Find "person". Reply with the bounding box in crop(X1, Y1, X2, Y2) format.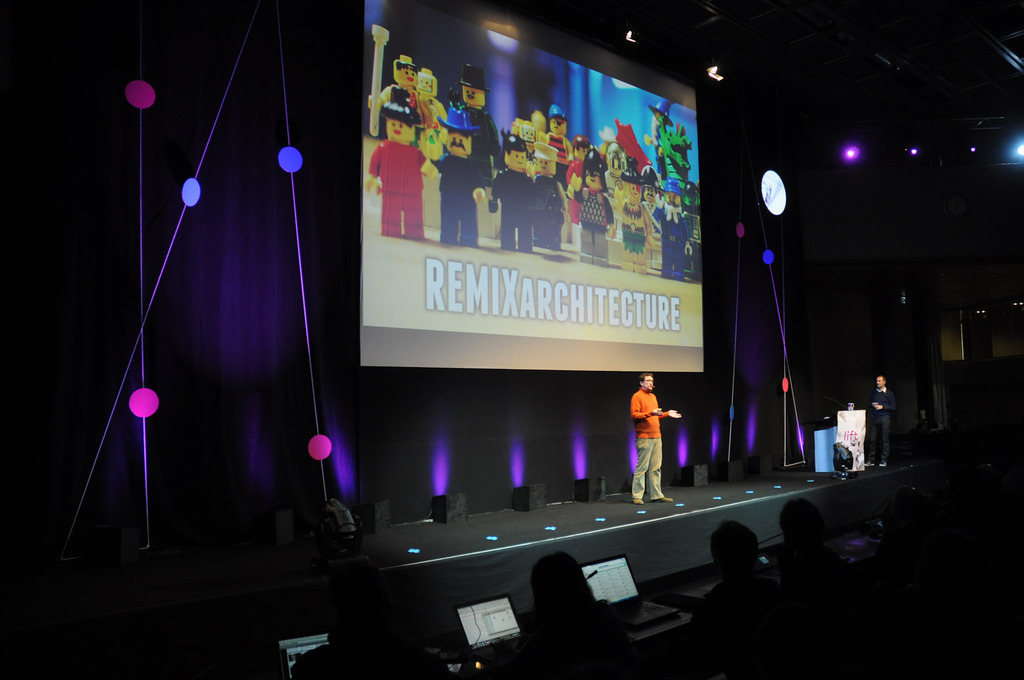
crop(511, 548, 664, 679).
